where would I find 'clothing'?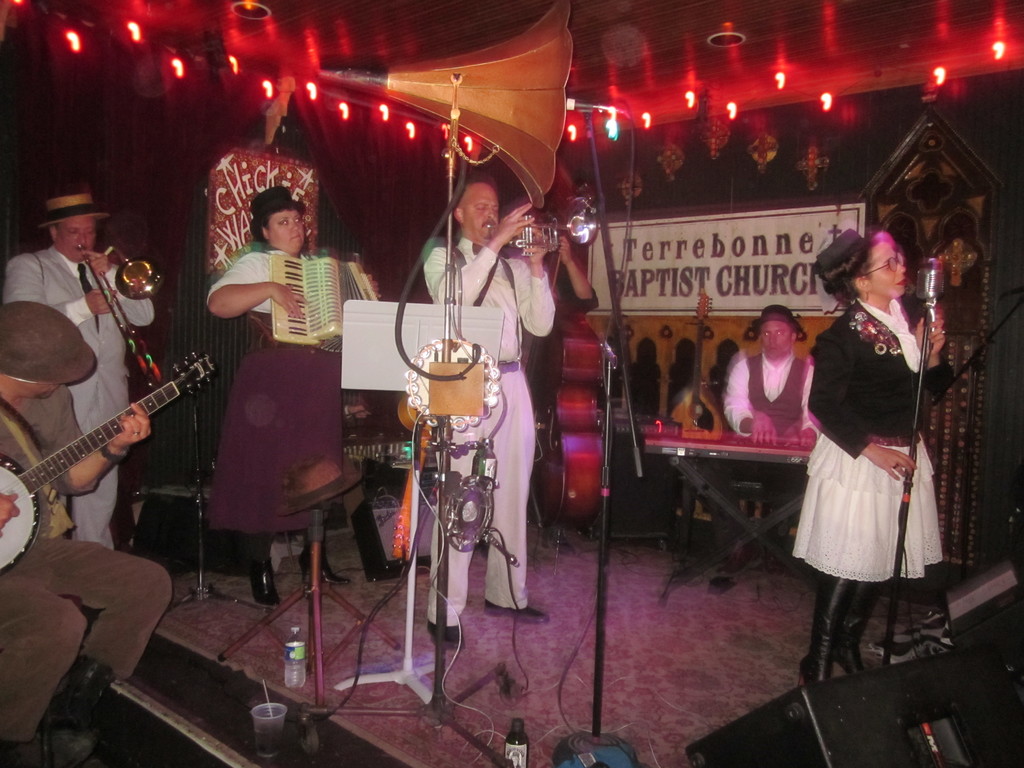
At [803,272,945,602].
